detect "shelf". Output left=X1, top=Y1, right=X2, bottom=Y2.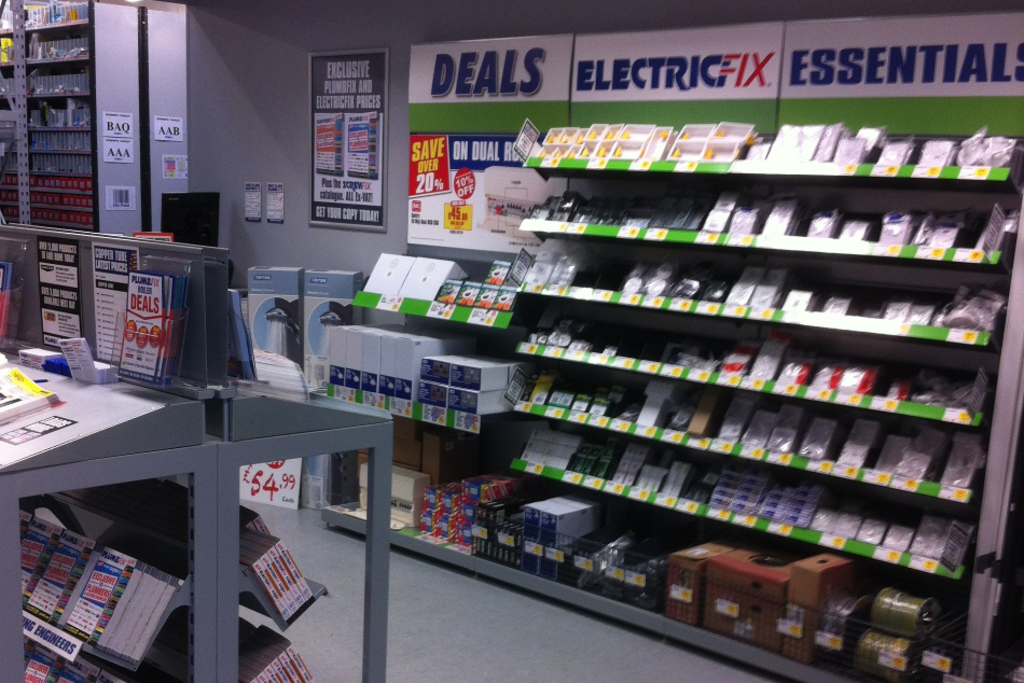
left=0, top=148, right=98, bottom=173.
